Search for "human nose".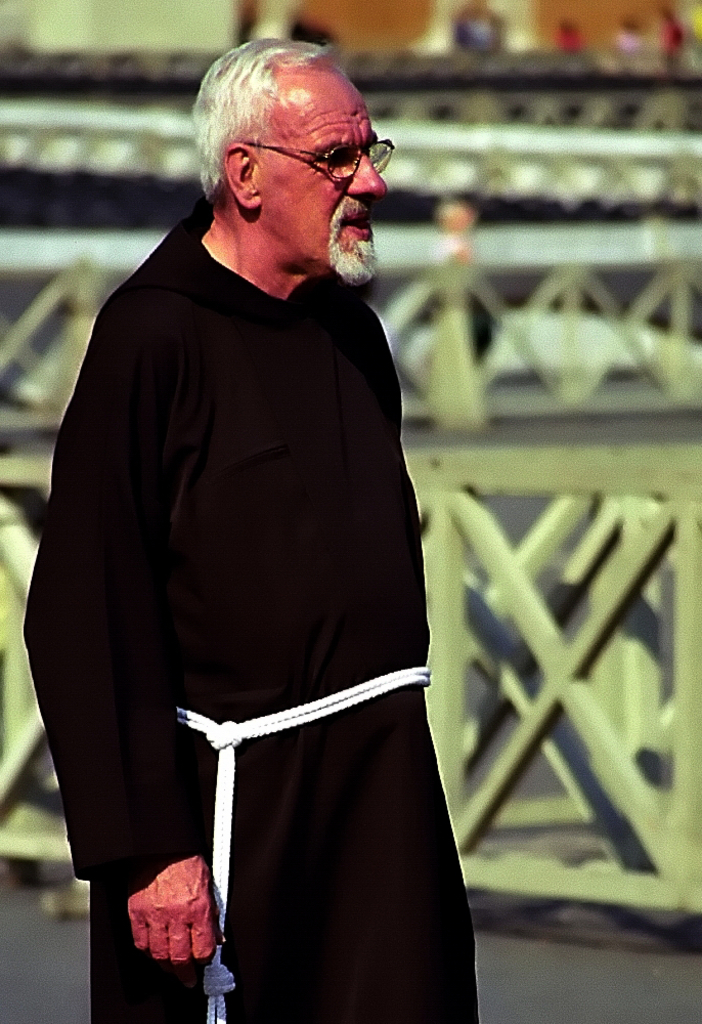
Found at BBox(347, 148, 388, 196).
